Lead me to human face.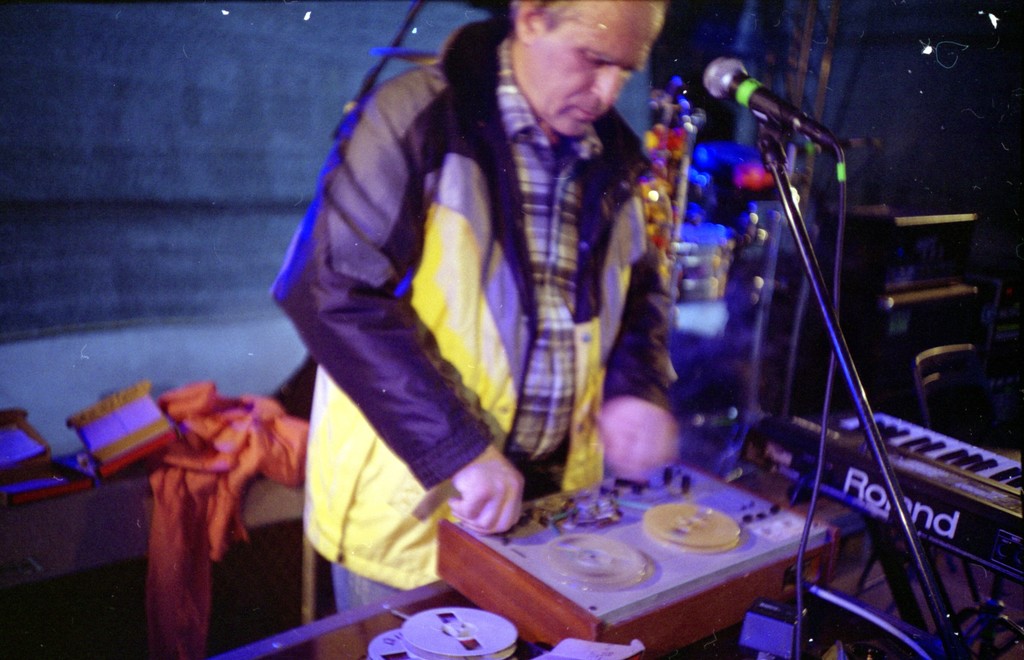
Lead to 536,0,663,135.
